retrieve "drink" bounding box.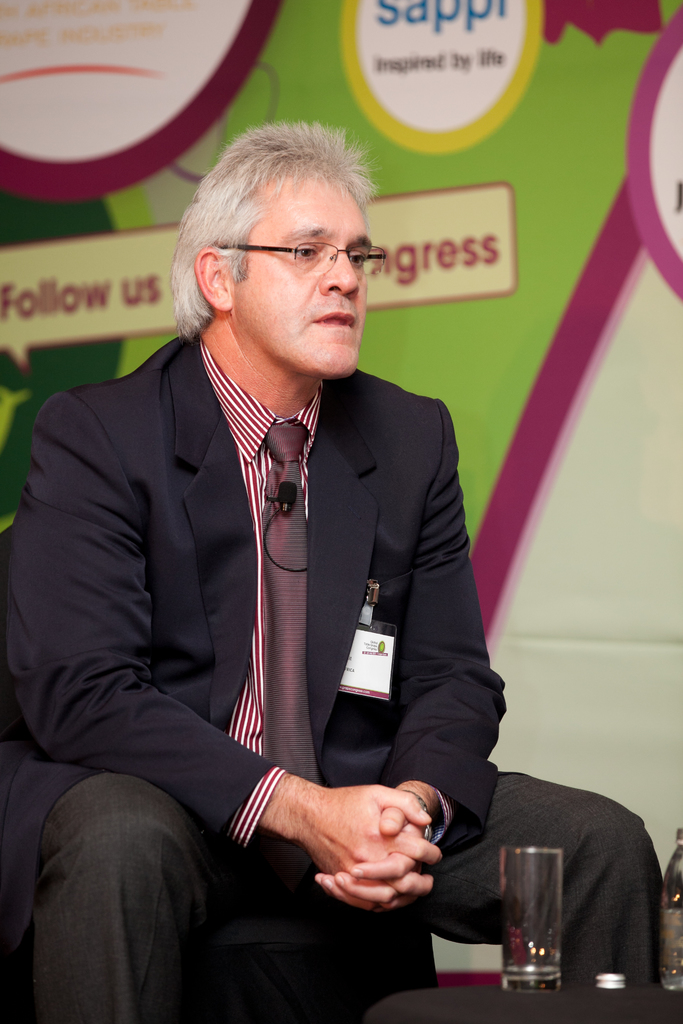
Bounding box: pyautogui.locateOnScreen(653, 833, 682, 991).
